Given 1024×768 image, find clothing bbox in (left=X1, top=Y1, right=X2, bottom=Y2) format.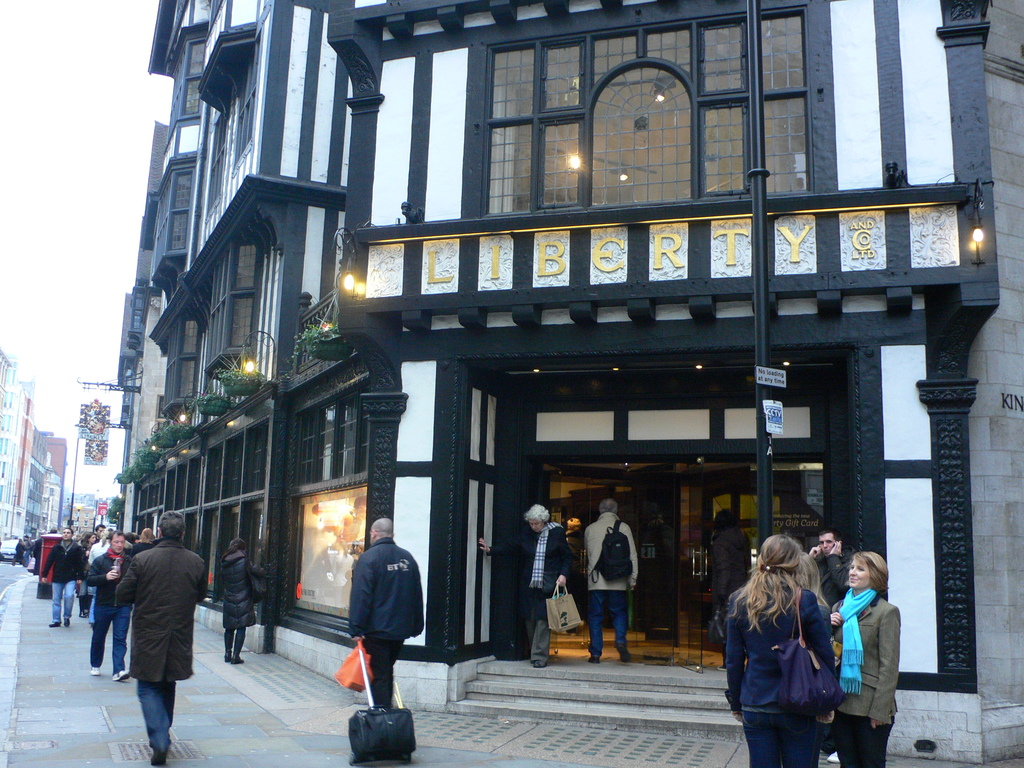
(left=711, top=524, right=746, bottom=641).
